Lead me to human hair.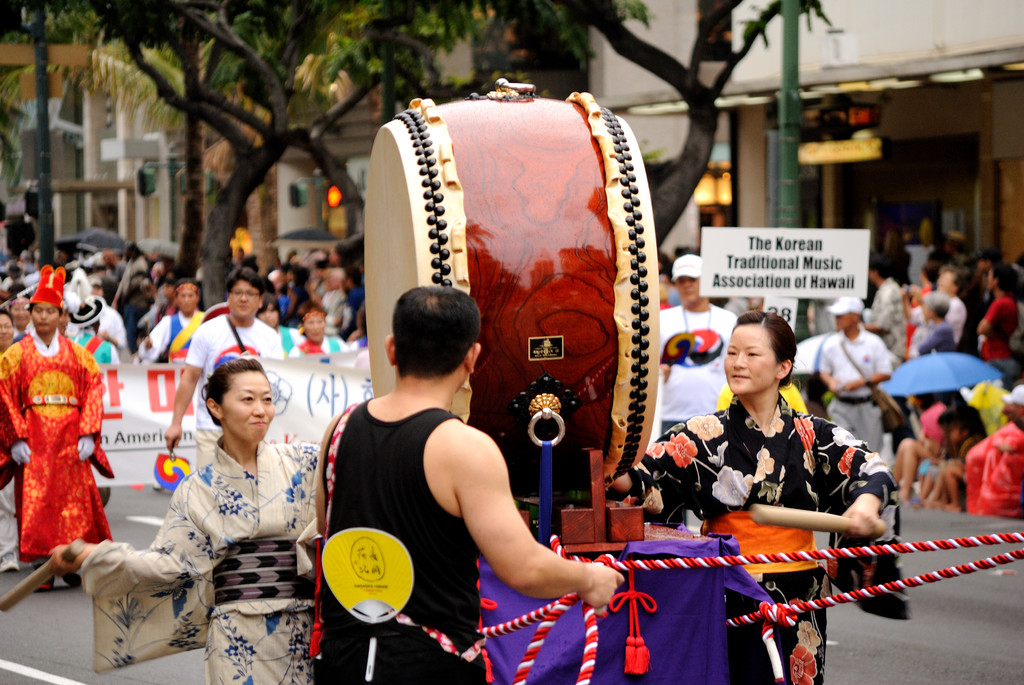
Lead to <bbox>199, 352, 262, 435</bbox>.
